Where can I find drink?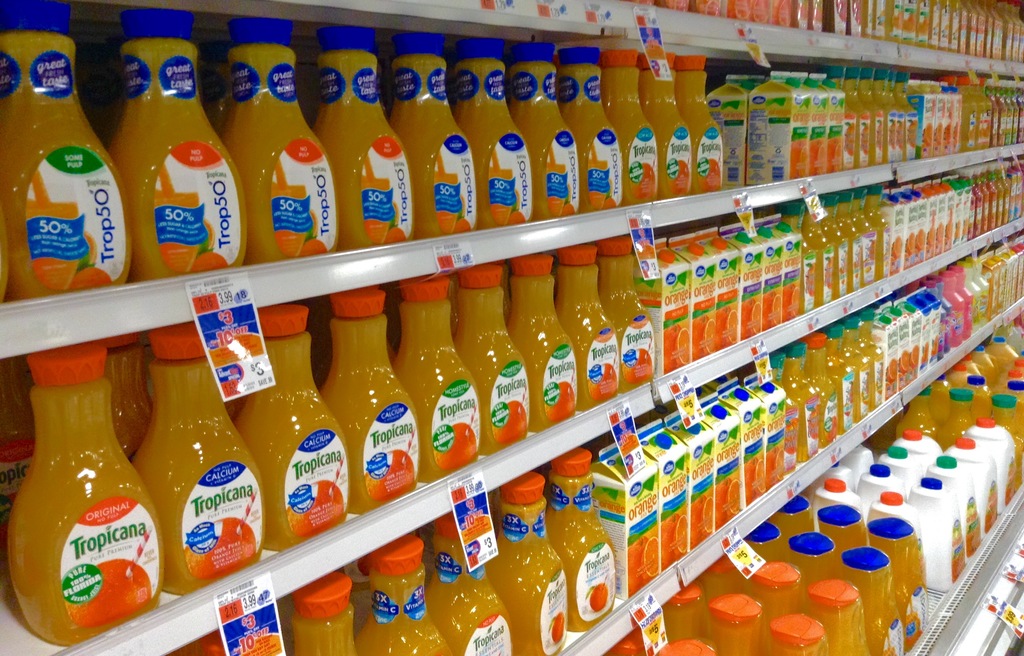
You can find it at <bbox>782, 341, 818, 459</bbox>.
